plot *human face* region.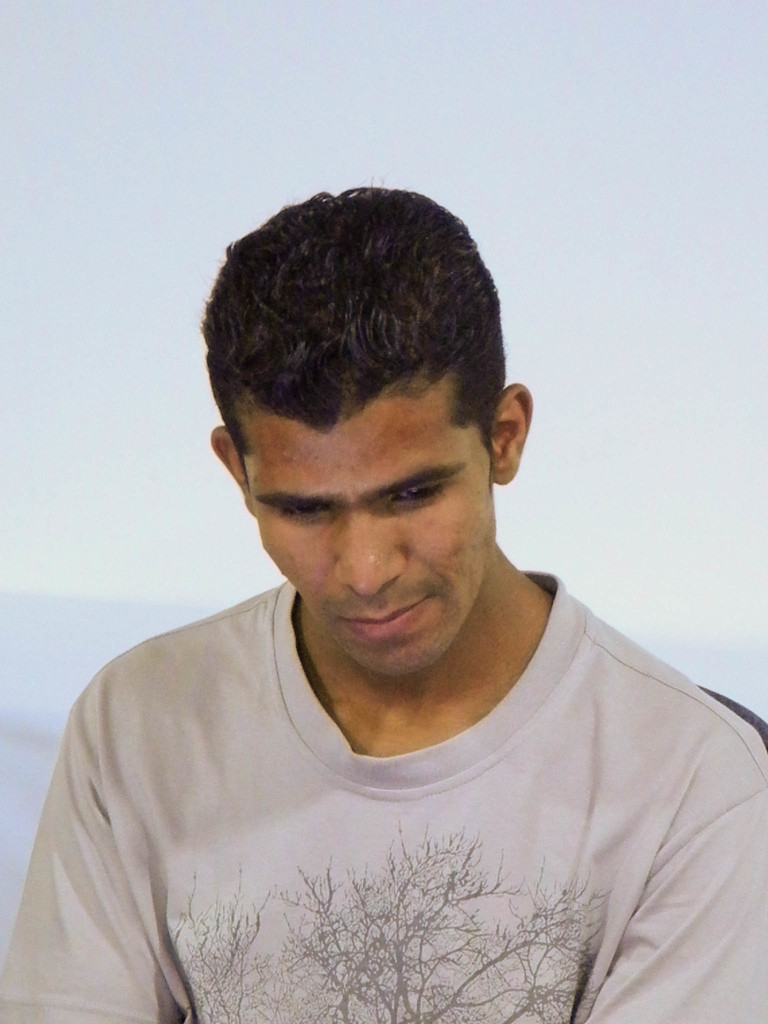
Plotted at [234, 388, 492, 673].
